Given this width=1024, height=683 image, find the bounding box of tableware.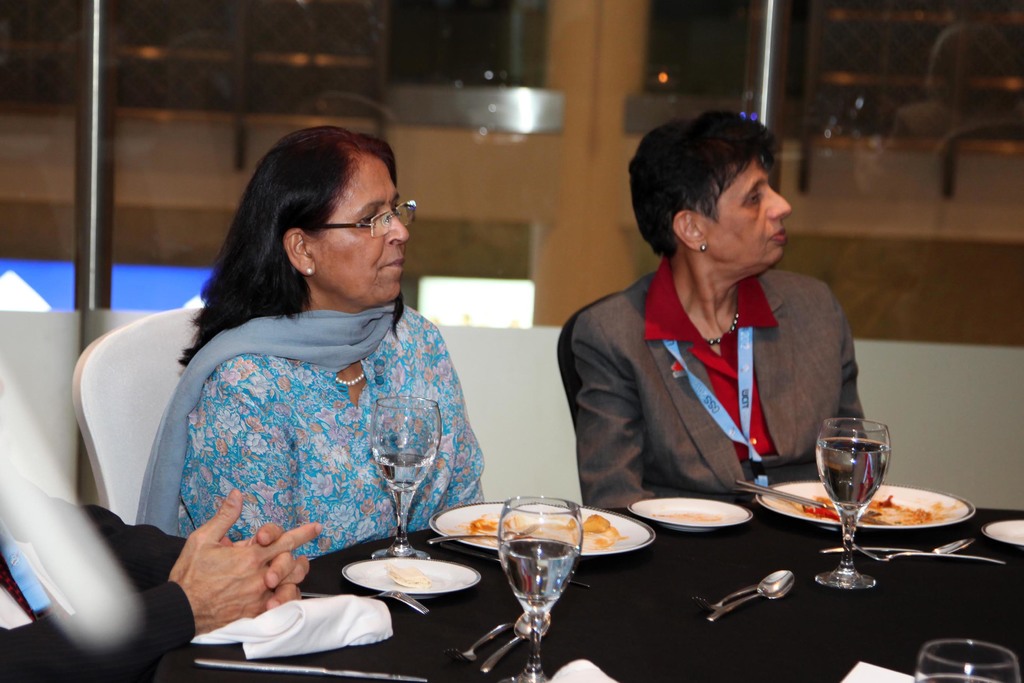
pyautogui.locateOnScreen(495, 495, 585, 682).
